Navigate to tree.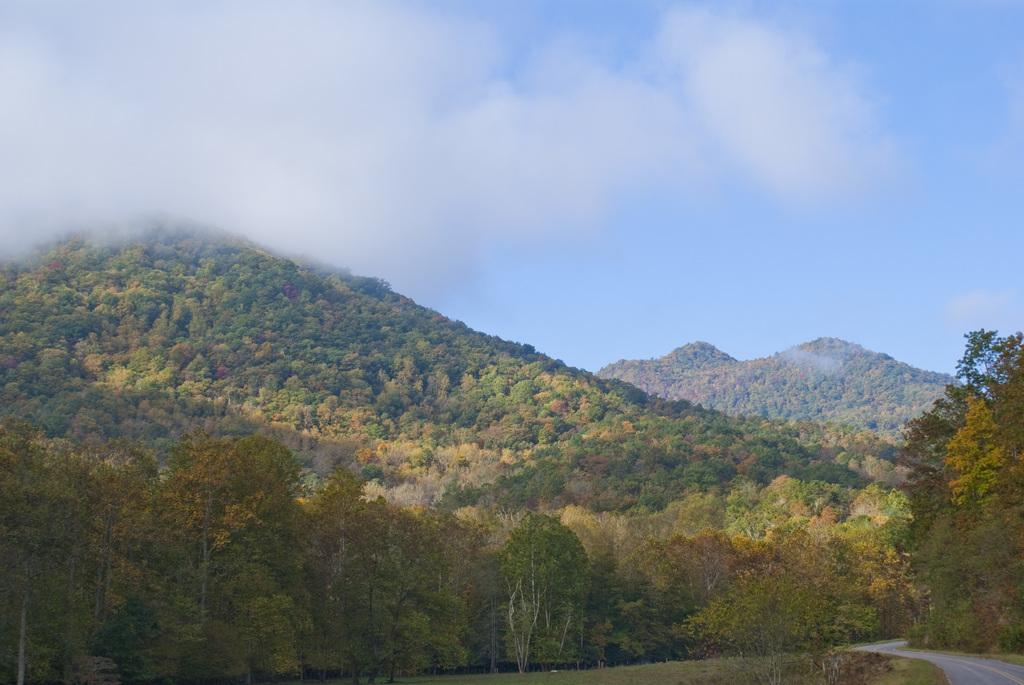
Navigation target: locate(150, 438, 275, 643).
